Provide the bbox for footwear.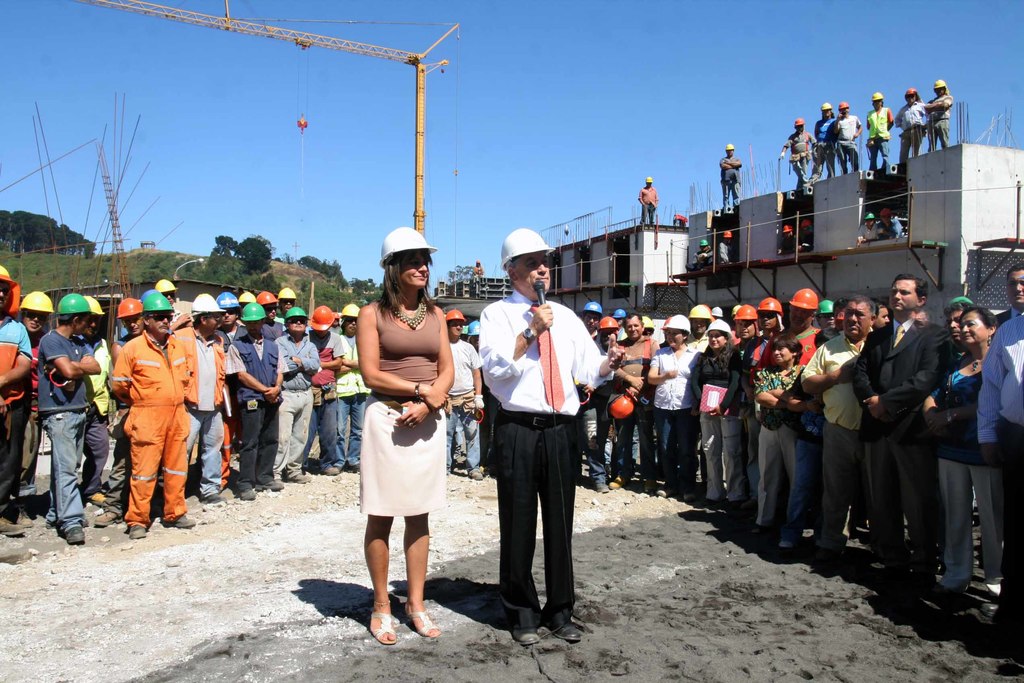
[689,490,696,502].
